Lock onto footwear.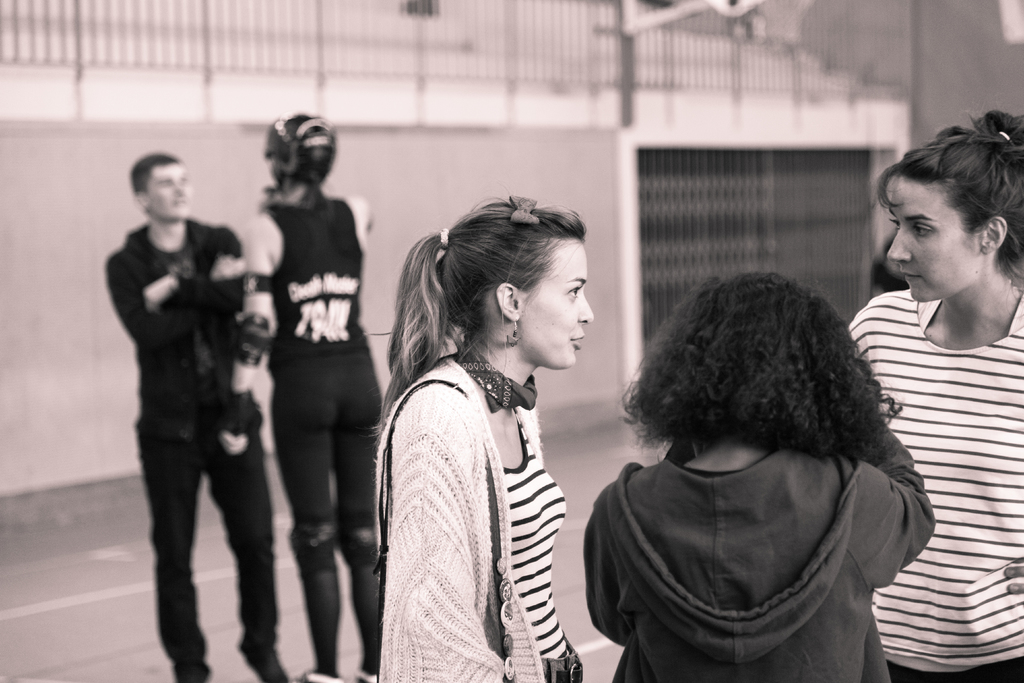
Locked: <box>178,656,215,682</box>.
